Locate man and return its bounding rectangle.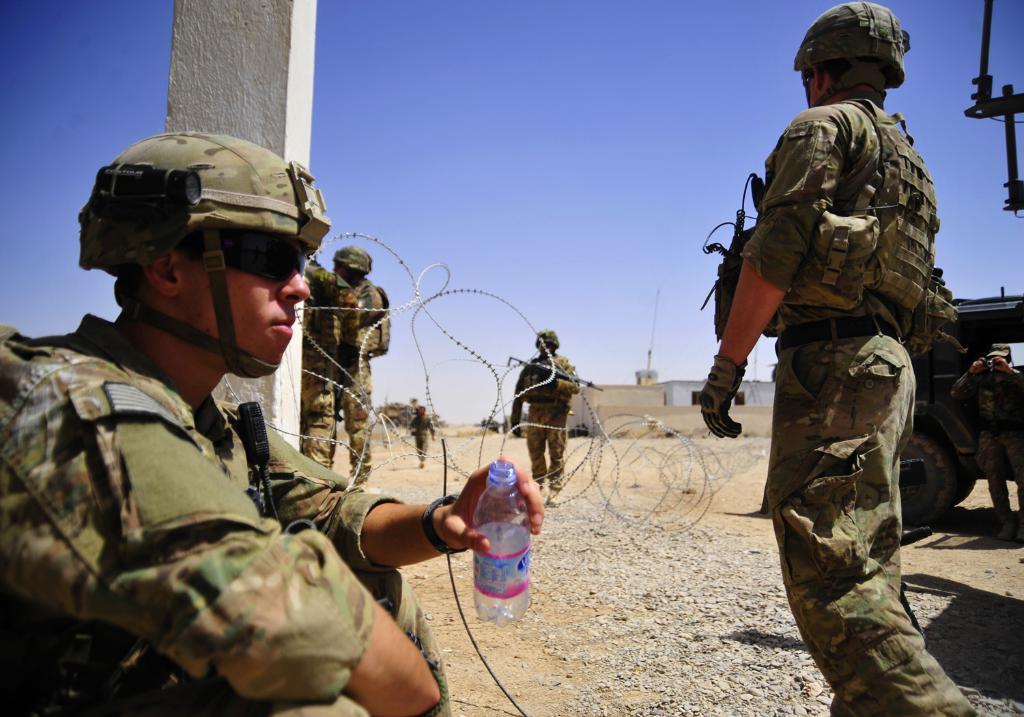
pyautogui.locateOnScreen(693, 0, 986, 716).
